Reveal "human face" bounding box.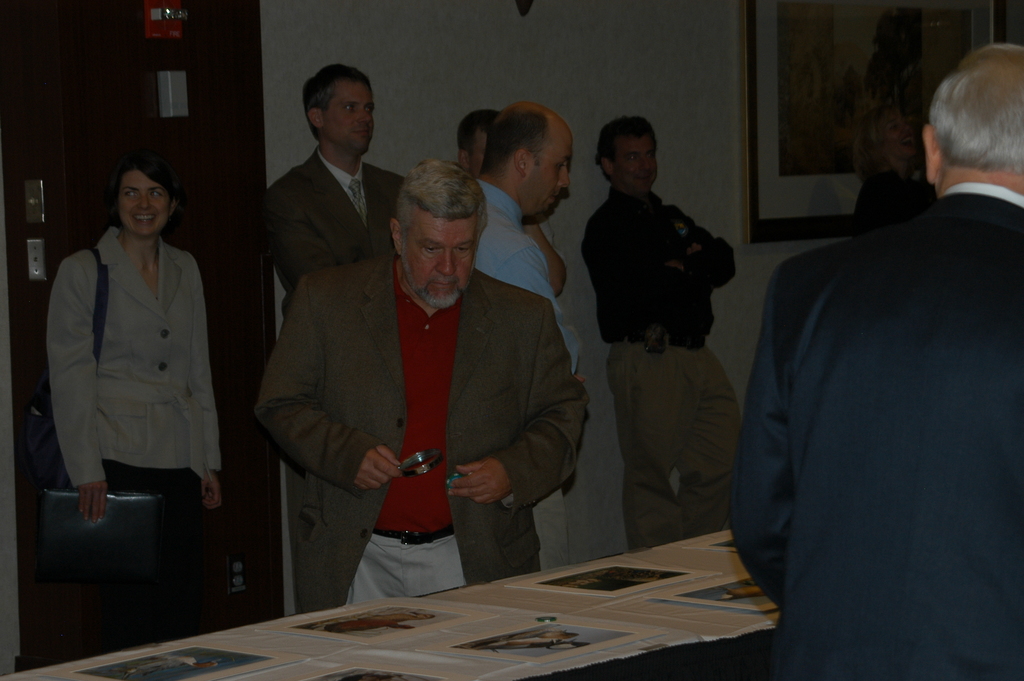
Revealed: rect(610, 131, 662, 183).
